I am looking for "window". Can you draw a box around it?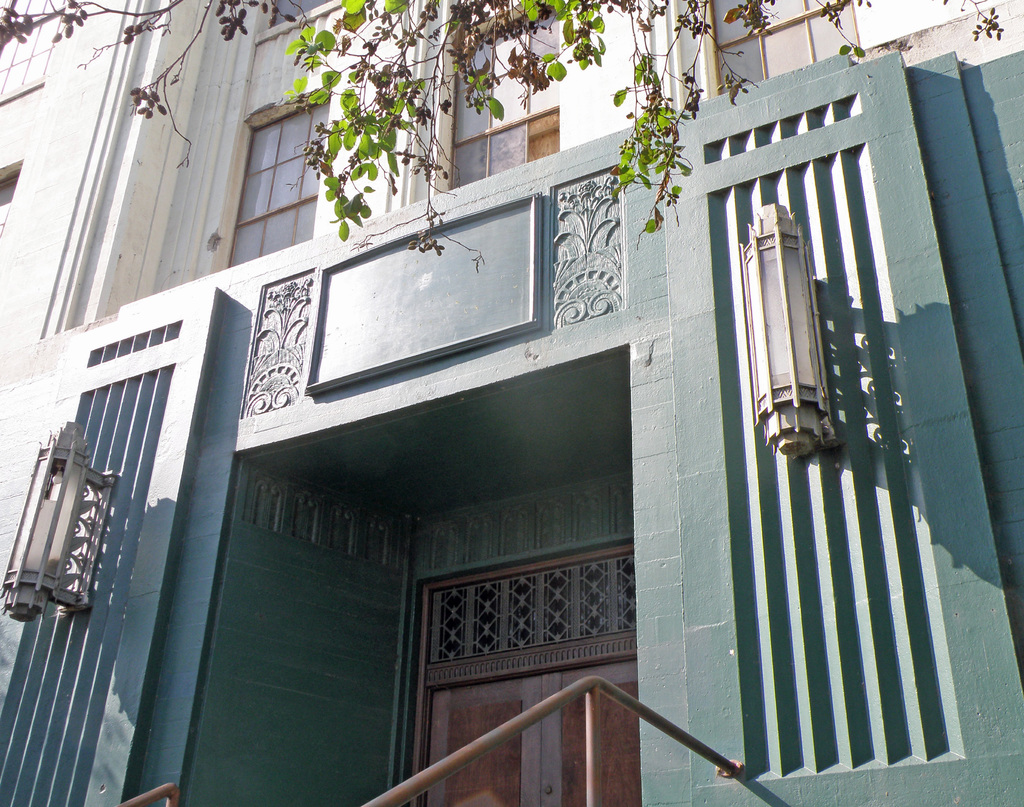
Sure, the bounding box is left=441, top=2, right=568, bottom=191.
